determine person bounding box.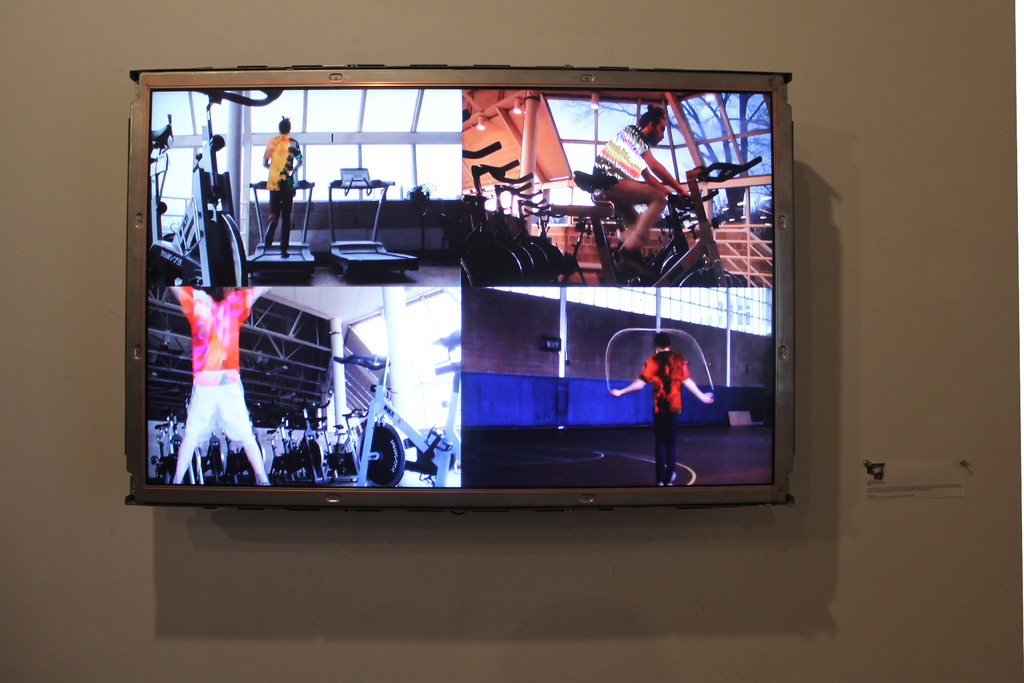
Determined: {"x1": 611, "y1": 338, "x2": 712, "y2": 483}.
